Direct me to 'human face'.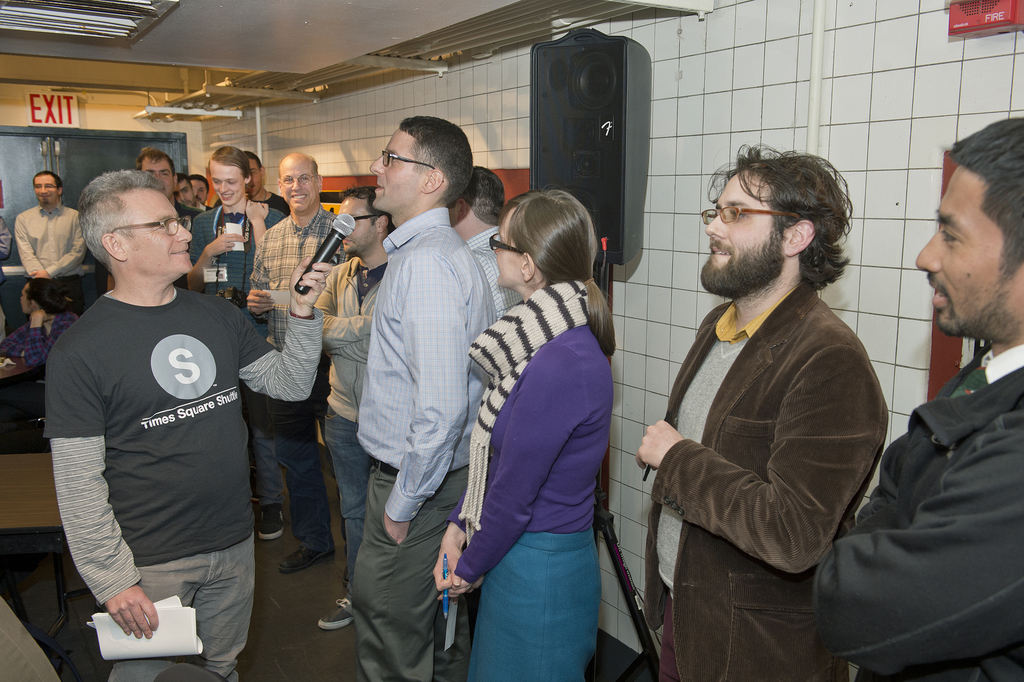
Direction: <box>33,171,55,201</box>.
